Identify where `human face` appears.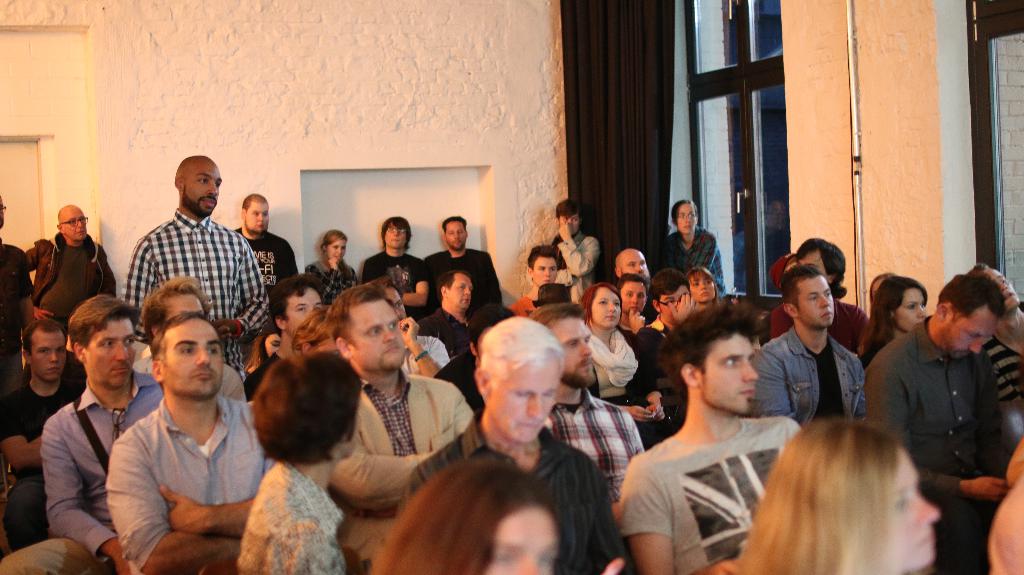
Appears at (x1=184, y1=163, x2=221, y2=215).
